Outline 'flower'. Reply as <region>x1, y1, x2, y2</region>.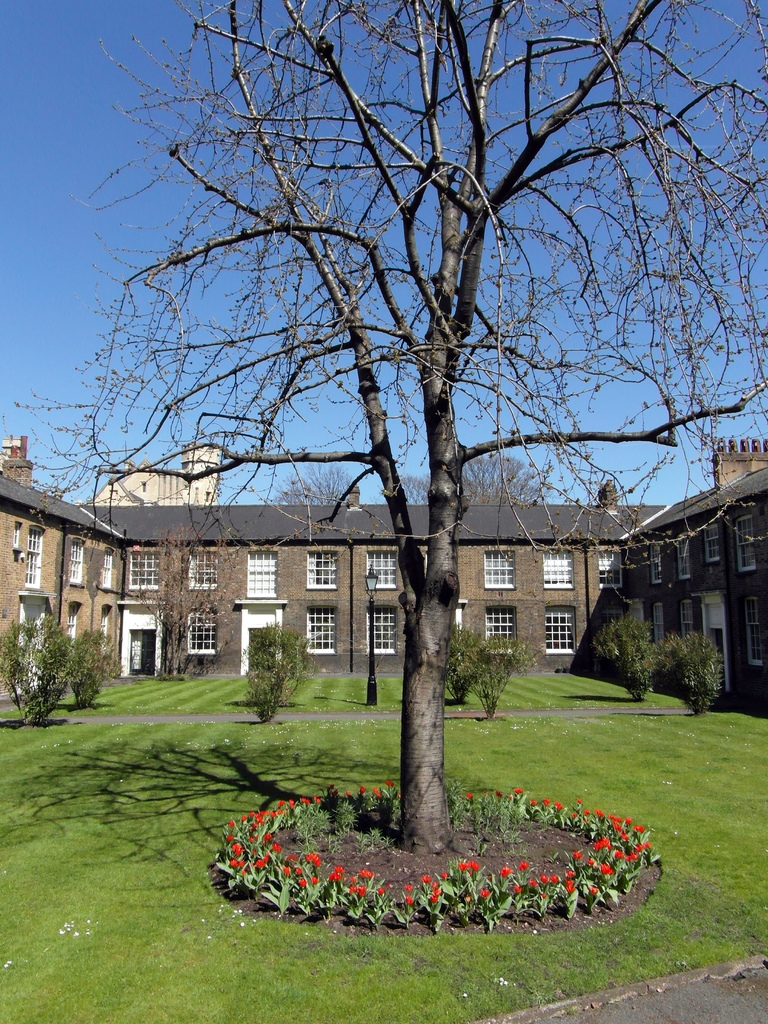
<region>531, 797, 538, 808</region>.
